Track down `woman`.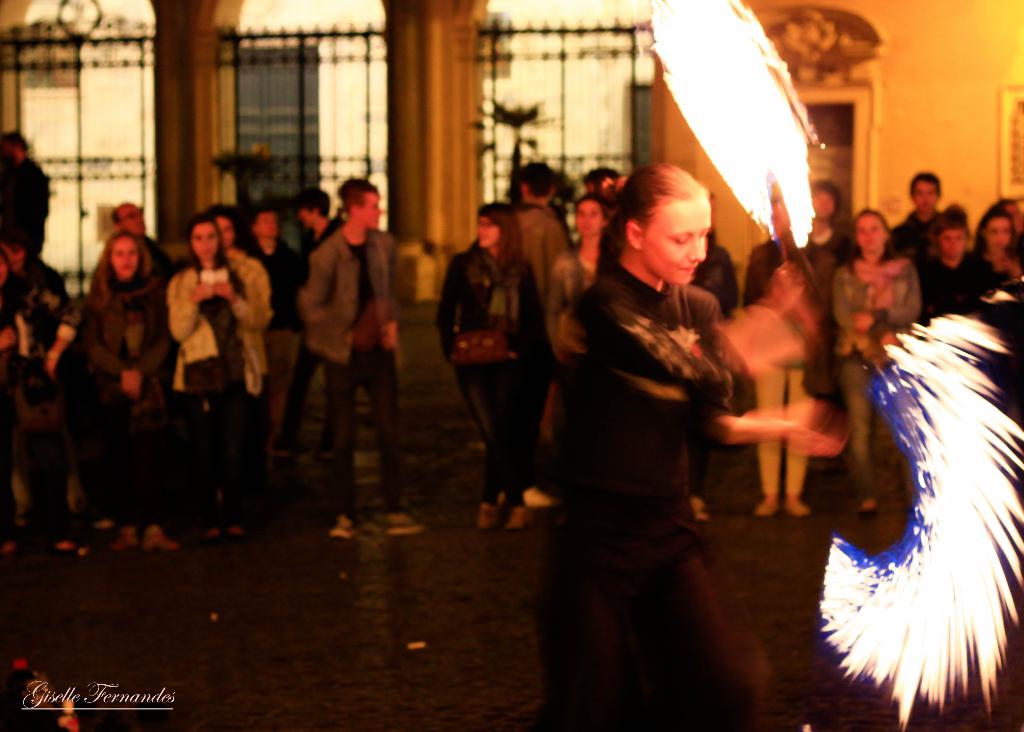
Tracked to (left=0, top=250, right=27, bottom=557).
